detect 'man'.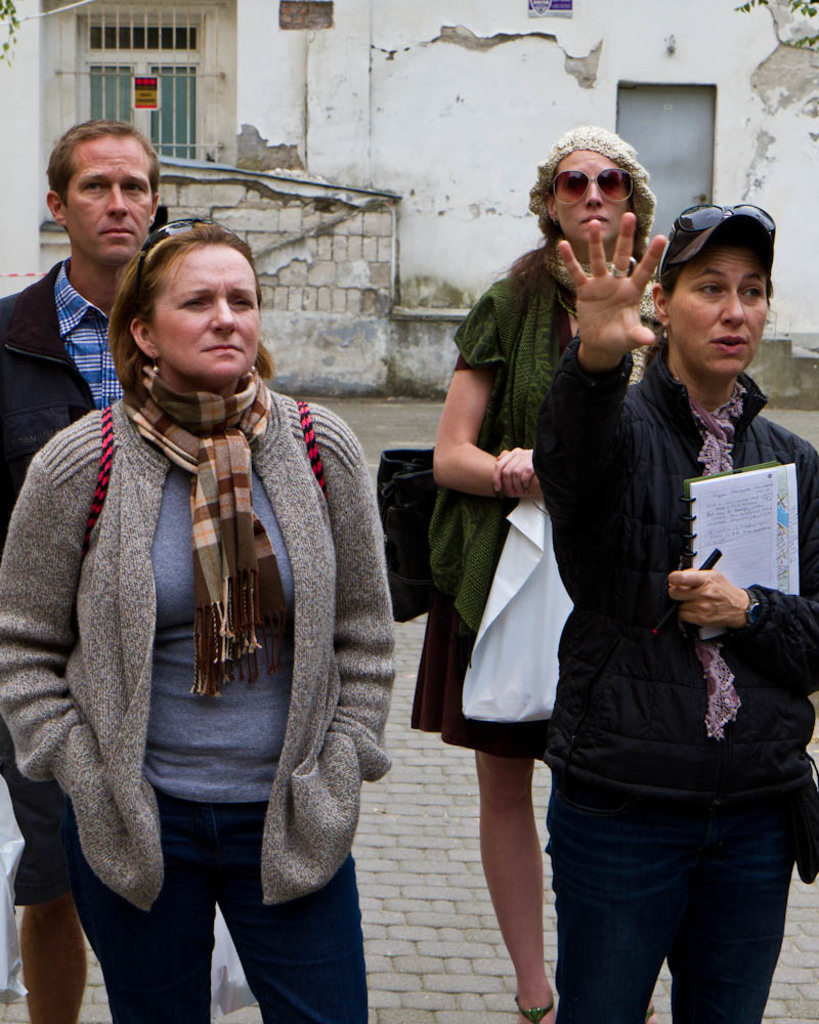
Detected at bbox=(0, 122, 159, 1023).
